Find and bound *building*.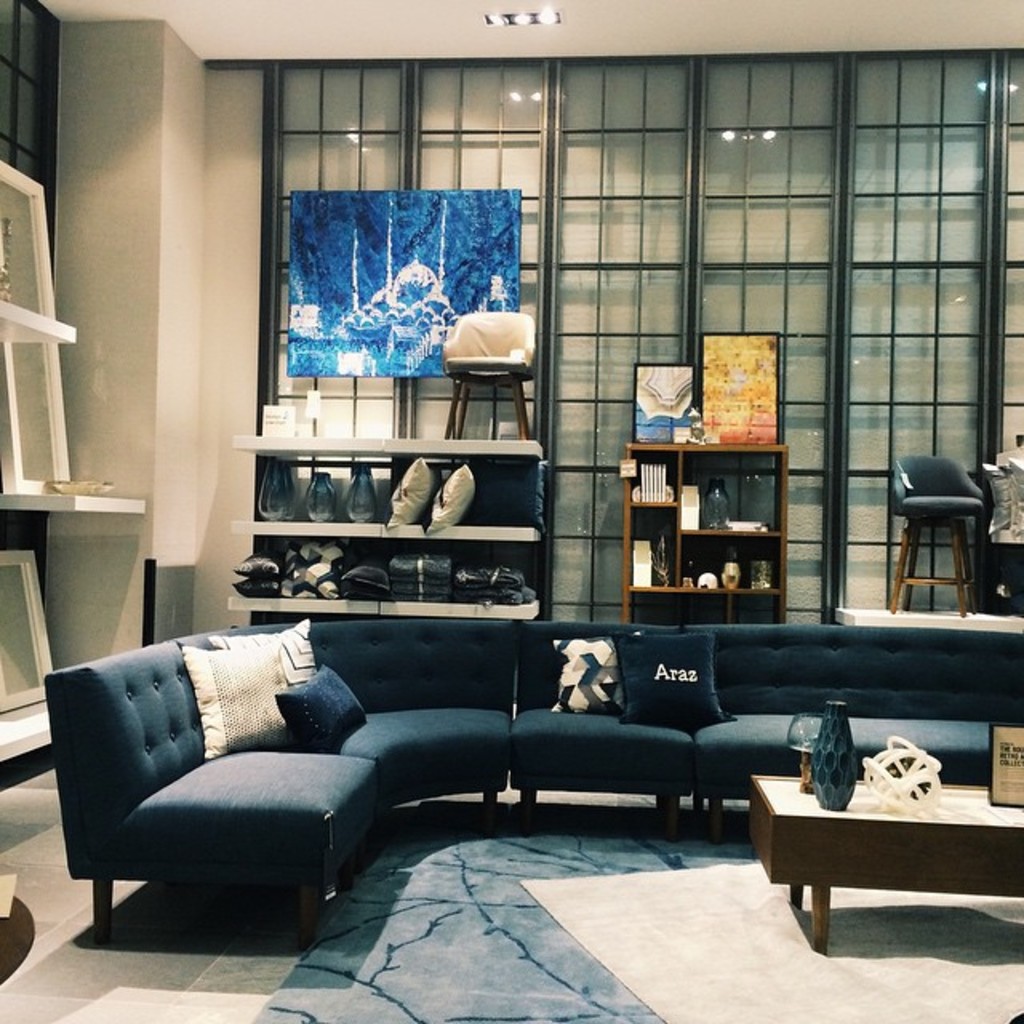
Bound: x1=0 y1=0 x2=1022 y2=1022.
